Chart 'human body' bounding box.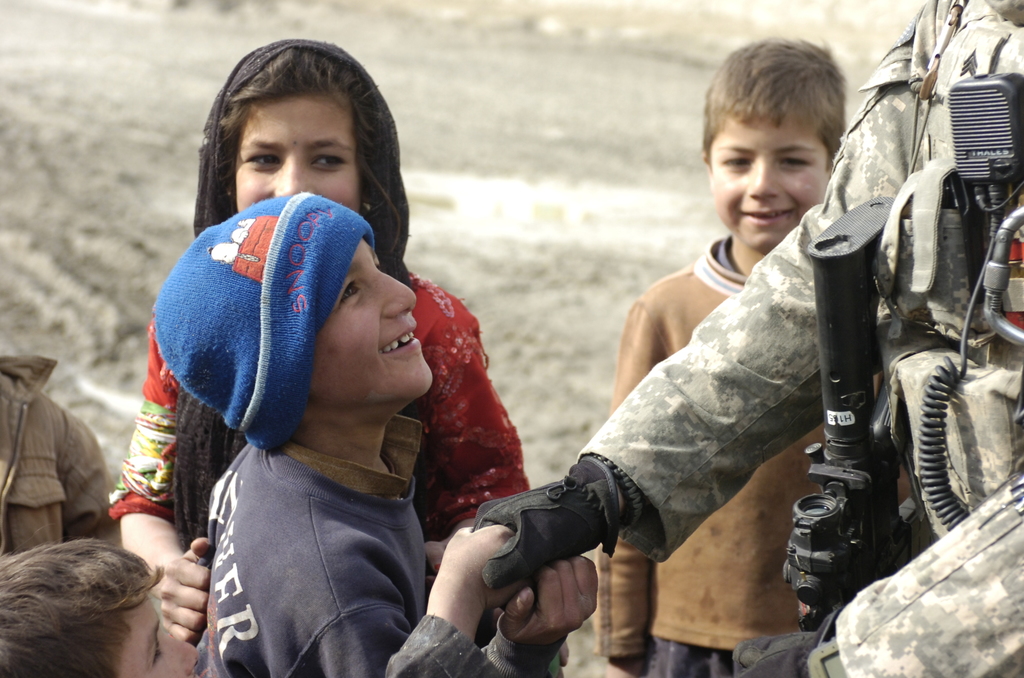
Charted: (x1=105, y1=249, x2=551, y2=677).
